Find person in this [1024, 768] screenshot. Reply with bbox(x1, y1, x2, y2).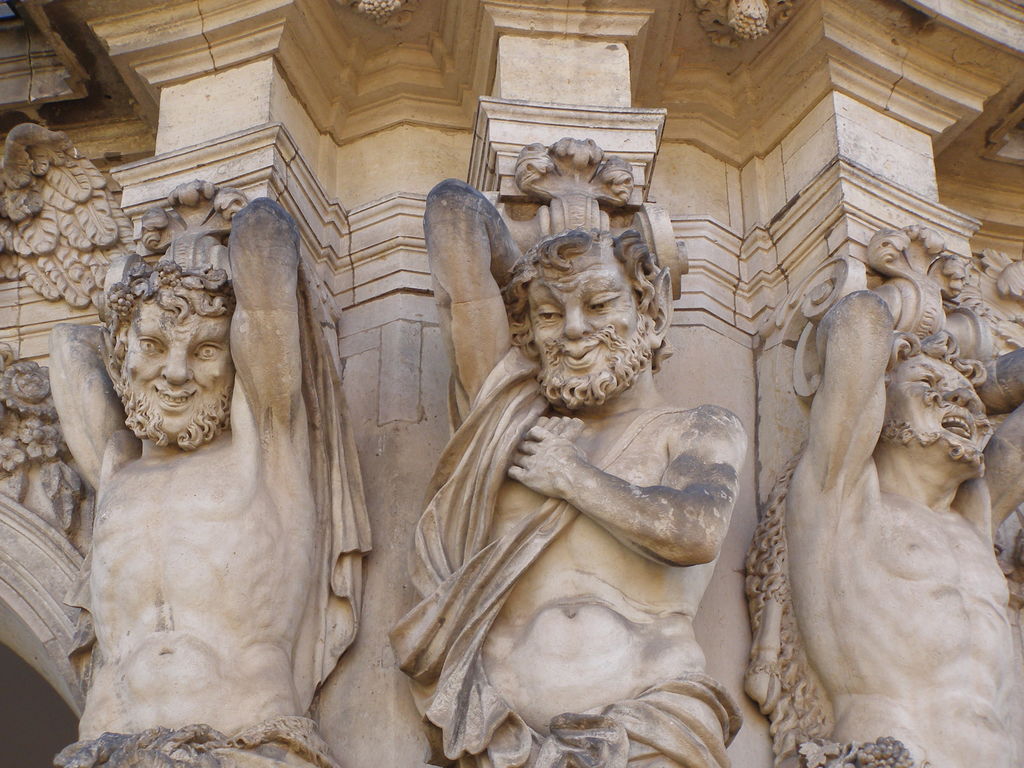
bbox(389, 172, 735, 767).
